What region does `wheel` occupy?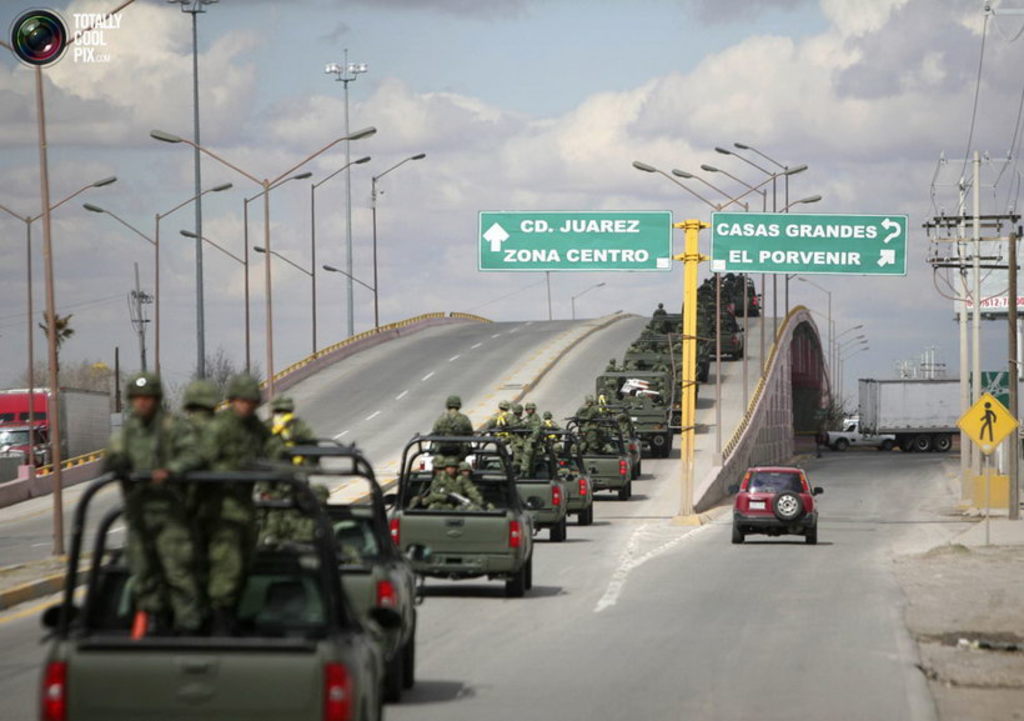
{"left": 883, "top": 439, "right": 893, "bottom": 451}.
